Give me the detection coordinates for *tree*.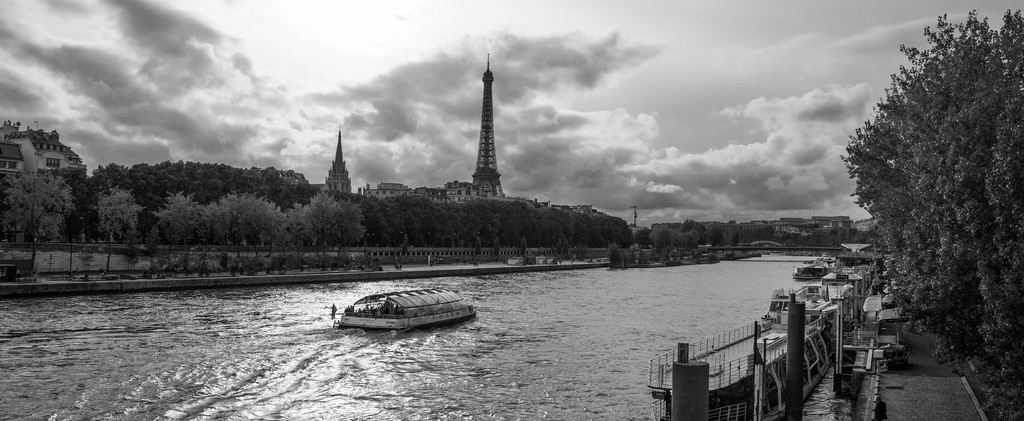
rect(0, 164, 77, 281).
